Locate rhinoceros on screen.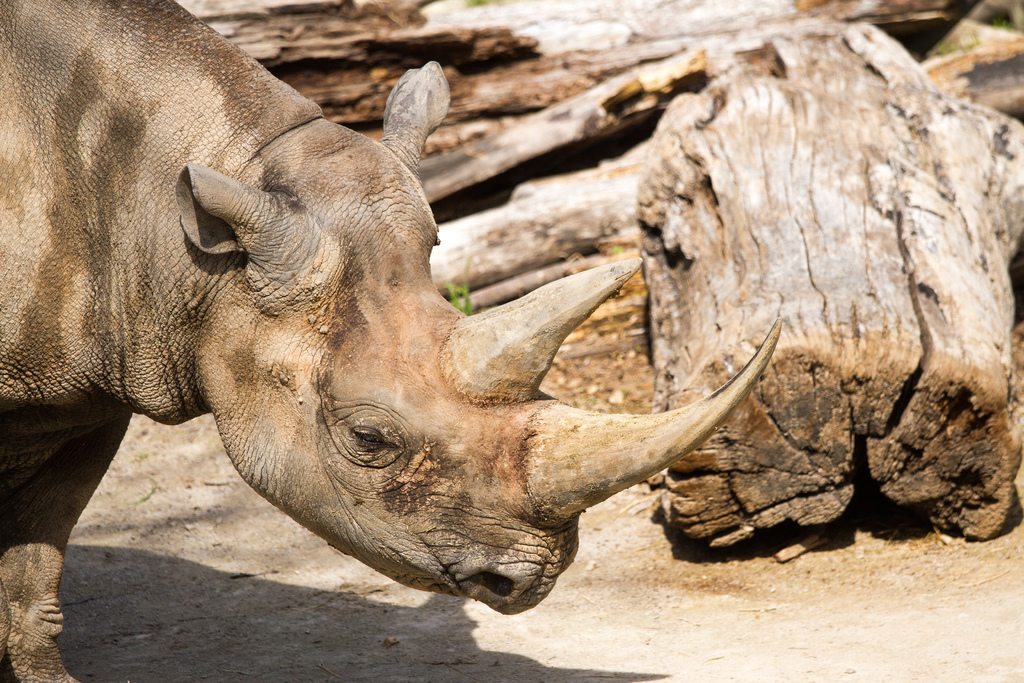
On screen at 0 0 789 682.
